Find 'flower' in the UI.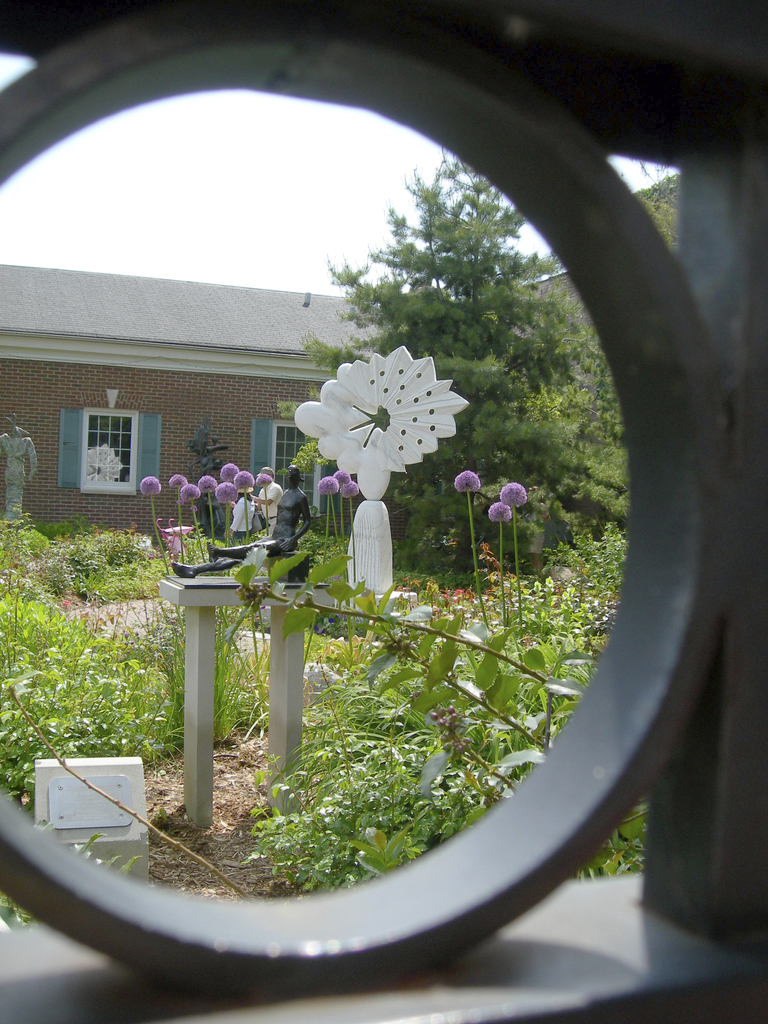
UI element at box=[487, 495, 520, 529].
